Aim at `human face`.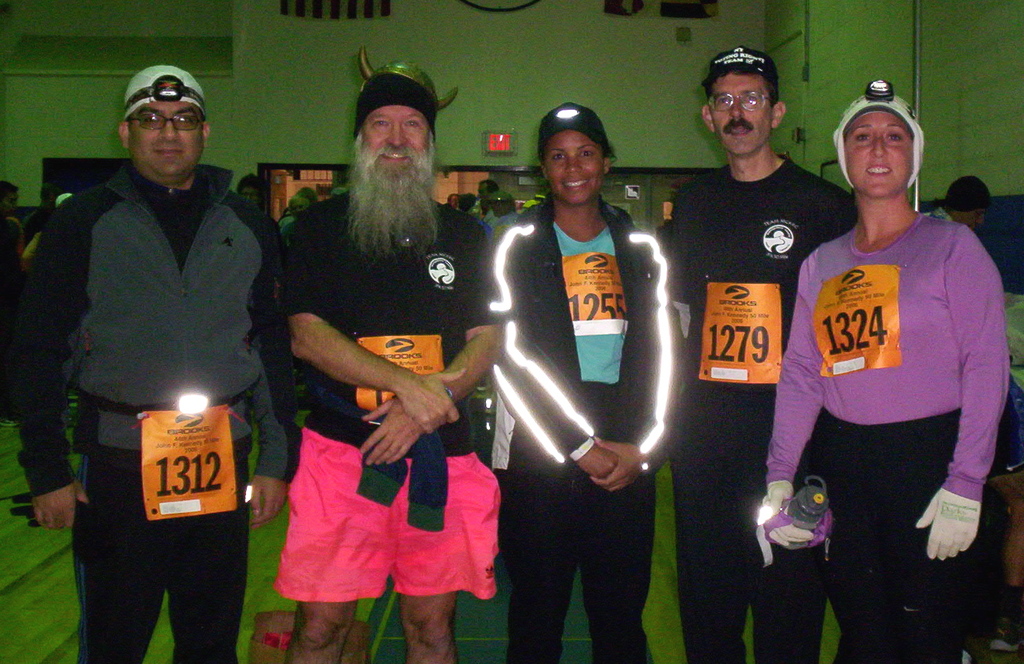
Aimed at bbox=(967, 207, 985, 222).
